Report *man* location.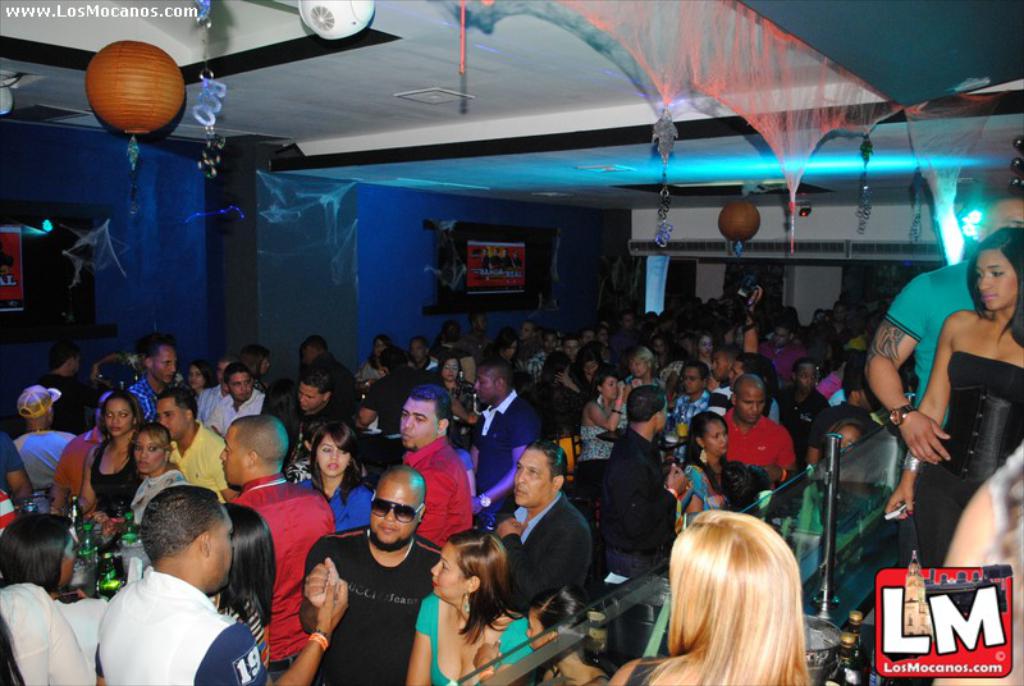
Report: bbox=[396, 385, 474, 545].
